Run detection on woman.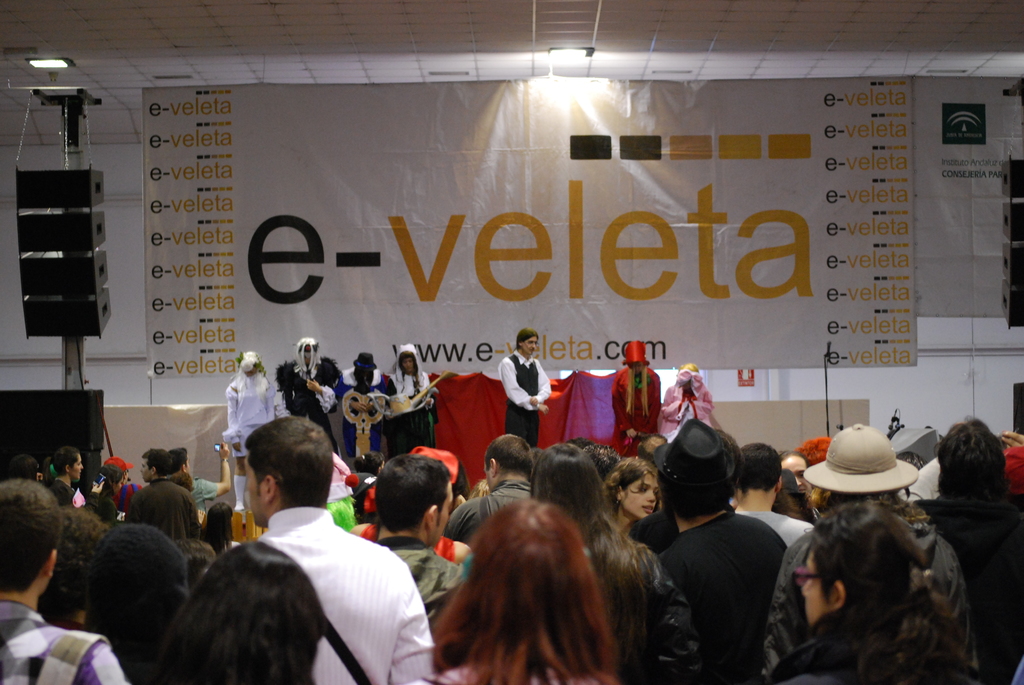
Result: locate(141, 536, 319, 684).
